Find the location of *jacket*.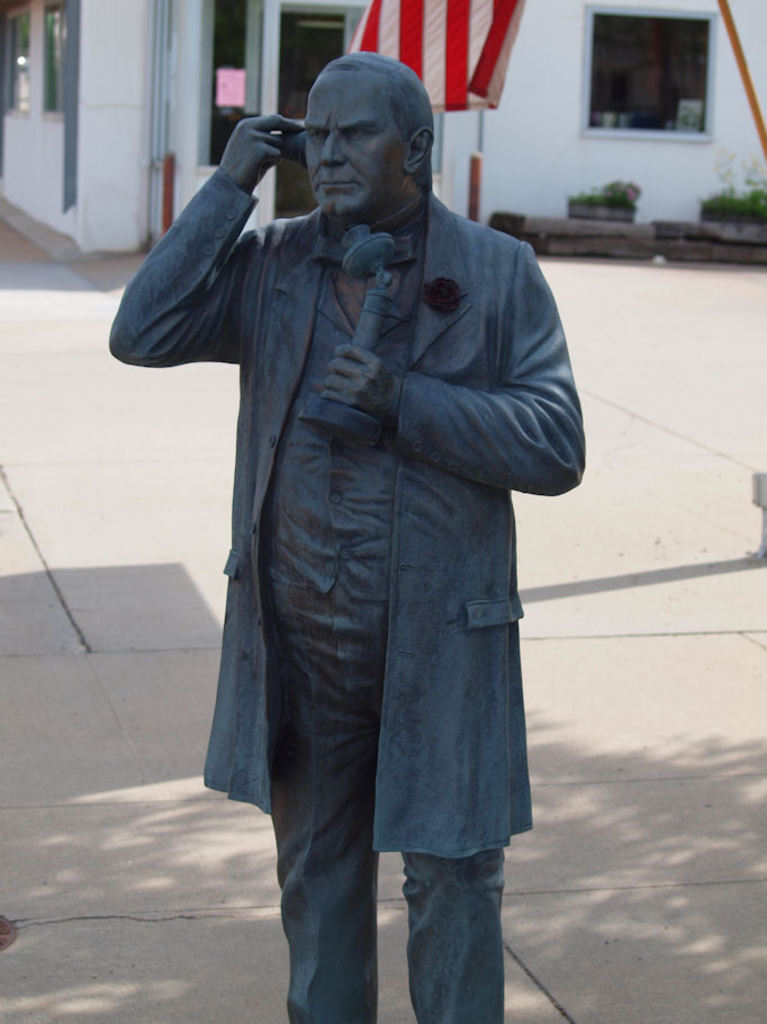
Location: 198,234,568,815.
